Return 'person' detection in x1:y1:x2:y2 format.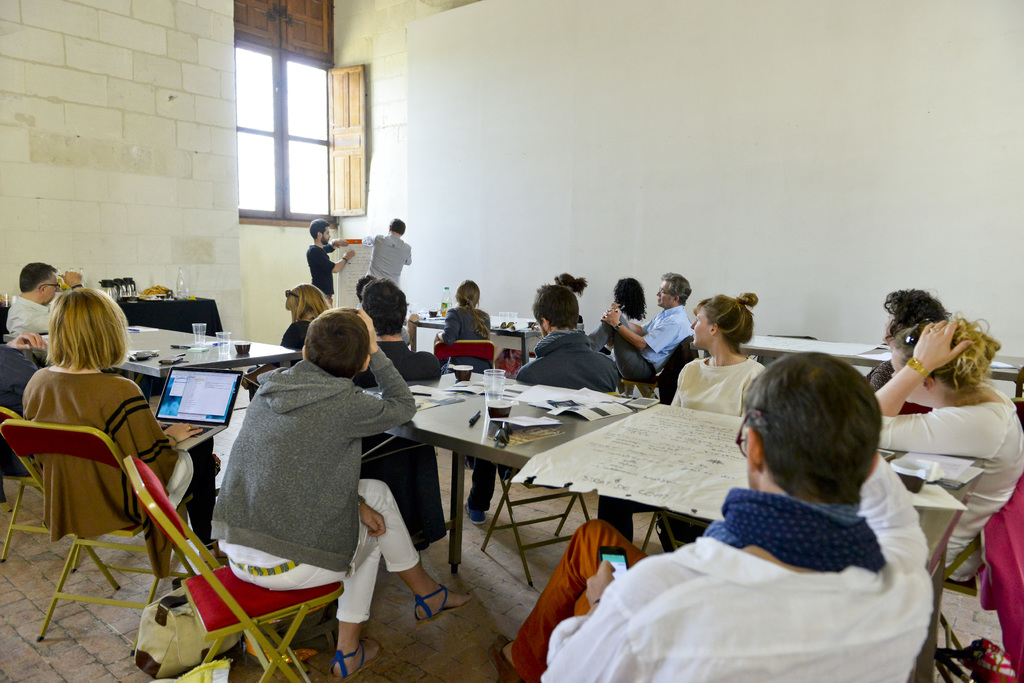
433:280:493:383.
